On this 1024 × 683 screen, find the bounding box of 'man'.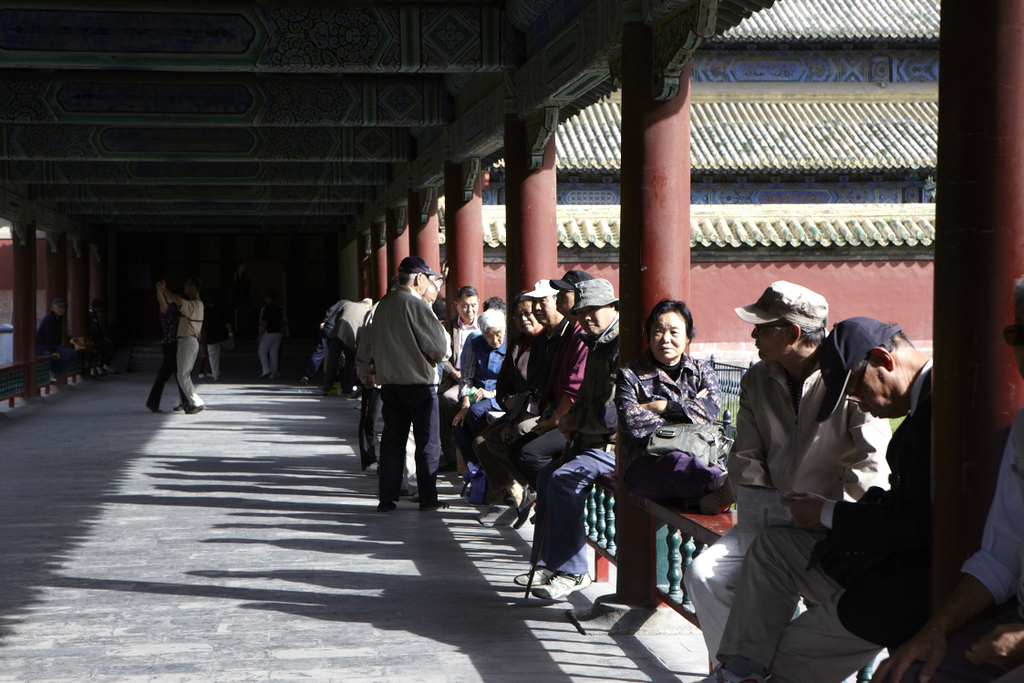
Bounding box: pyautogui.locateOnScreen(481, 289, 540, 501).
